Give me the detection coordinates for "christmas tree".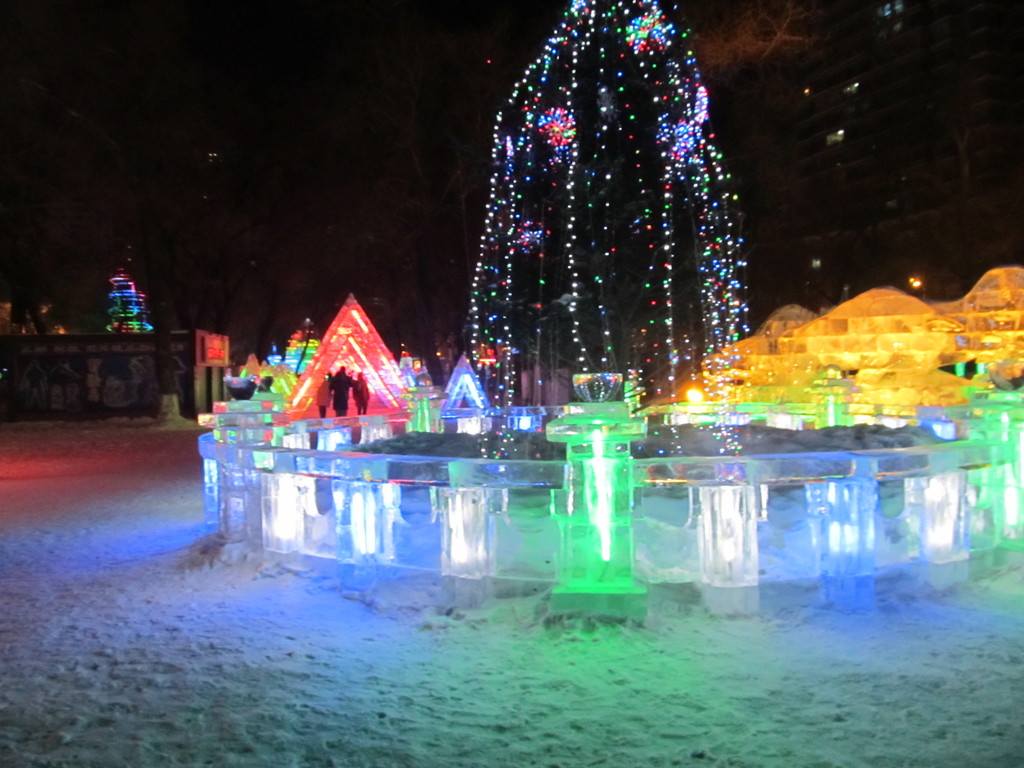
detection(102, 269, 155, 335).
